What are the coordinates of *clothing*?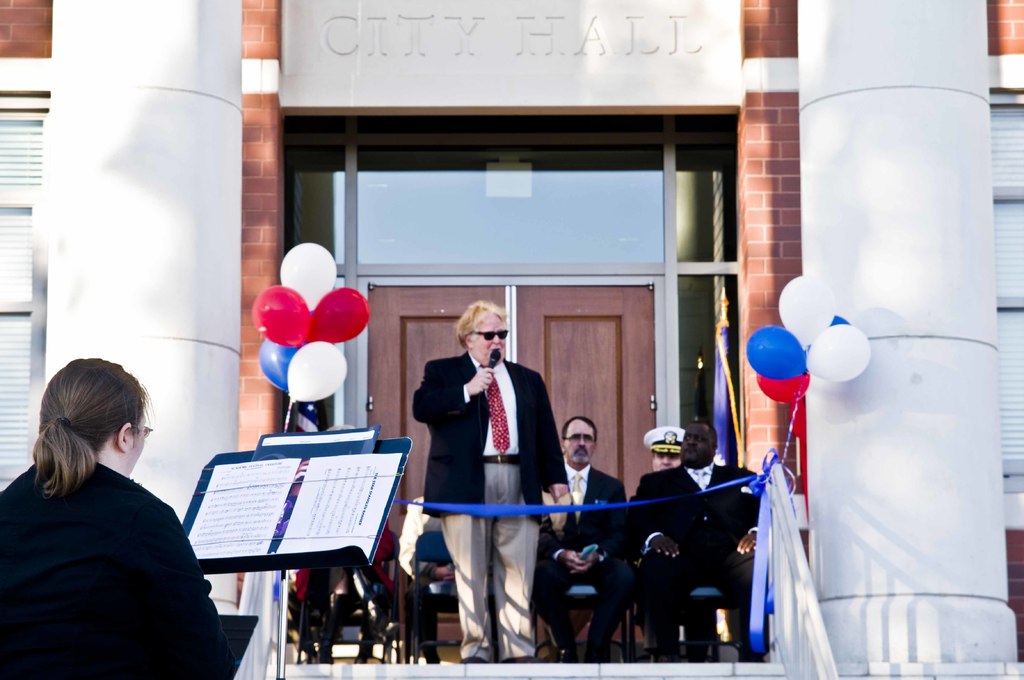
(0, 459, 232, 679).
